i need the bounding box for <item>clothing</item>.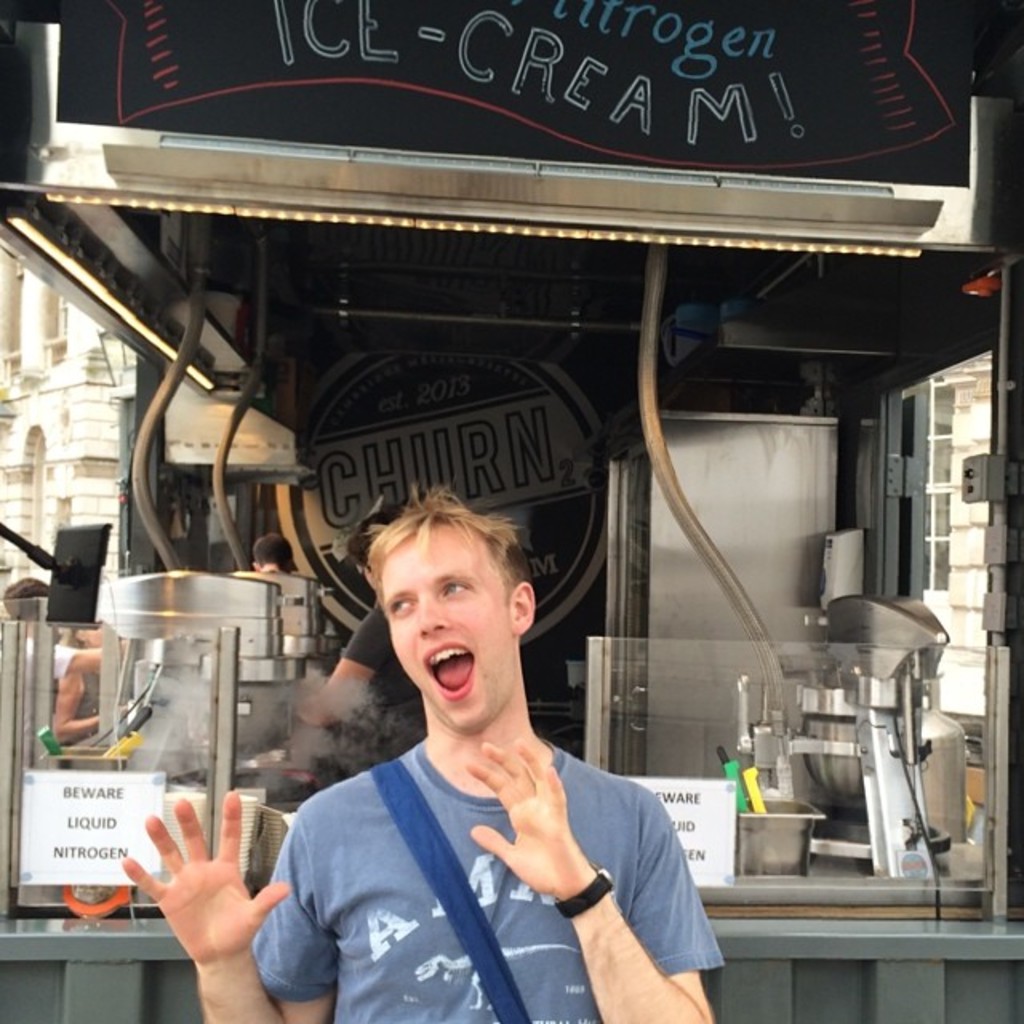
Here it is: [x1=234, y1=739, x2=733, y2=1022].
